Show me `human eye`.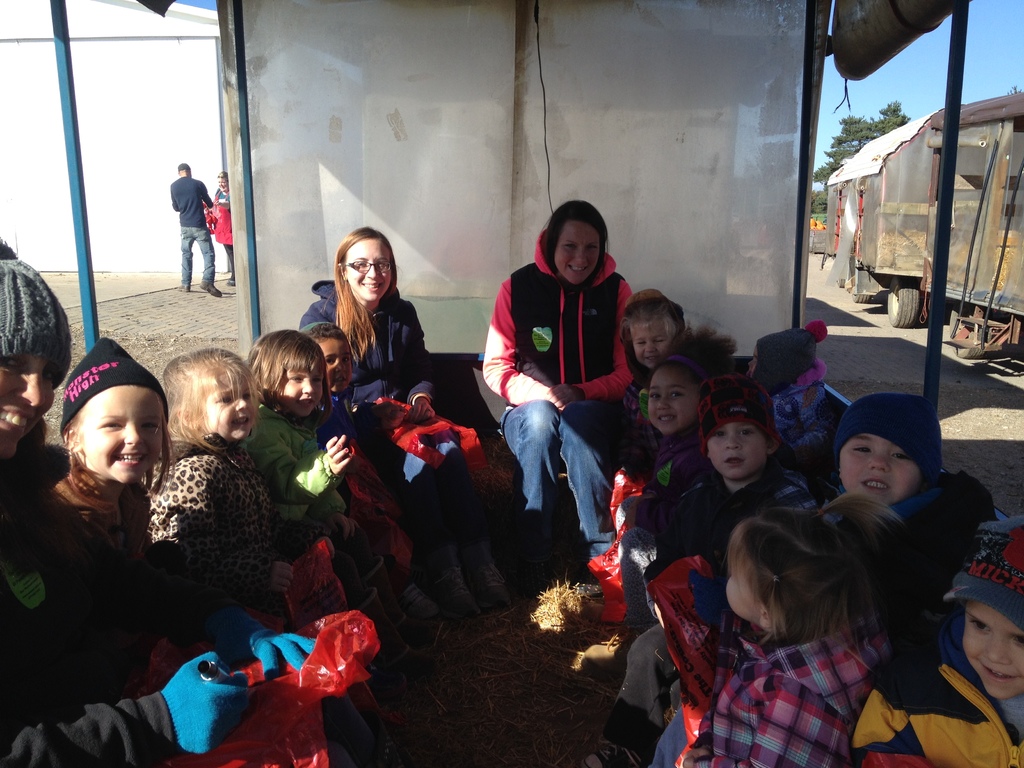
`human eye` is here: left=562, top=243, right=575, bottom=252.
